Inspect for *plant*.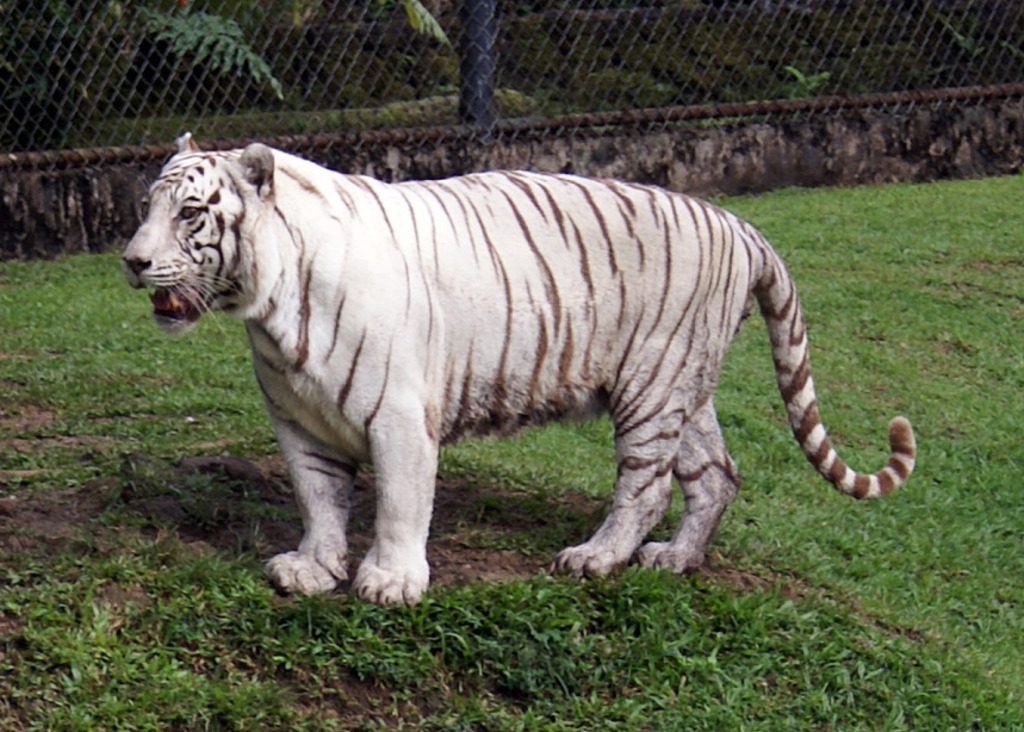
Inspection: (x1=764, y1=66, x2=830, y2=99).
